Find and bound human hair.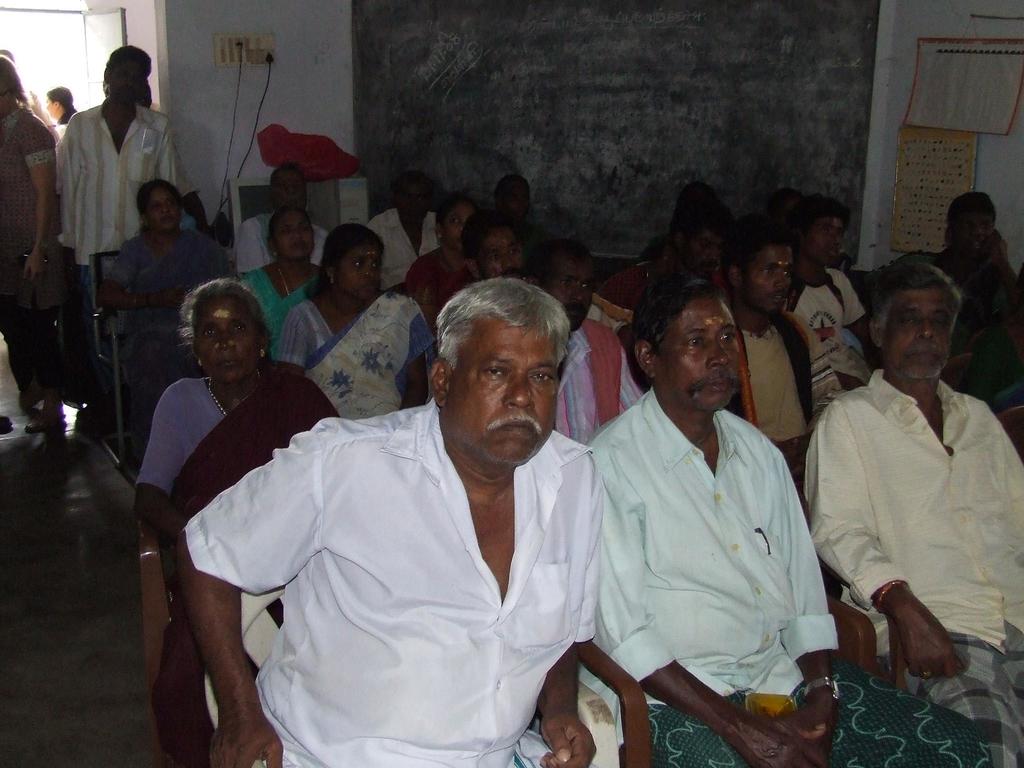
Bound: <region>872, 262, 959, 328</region>.
